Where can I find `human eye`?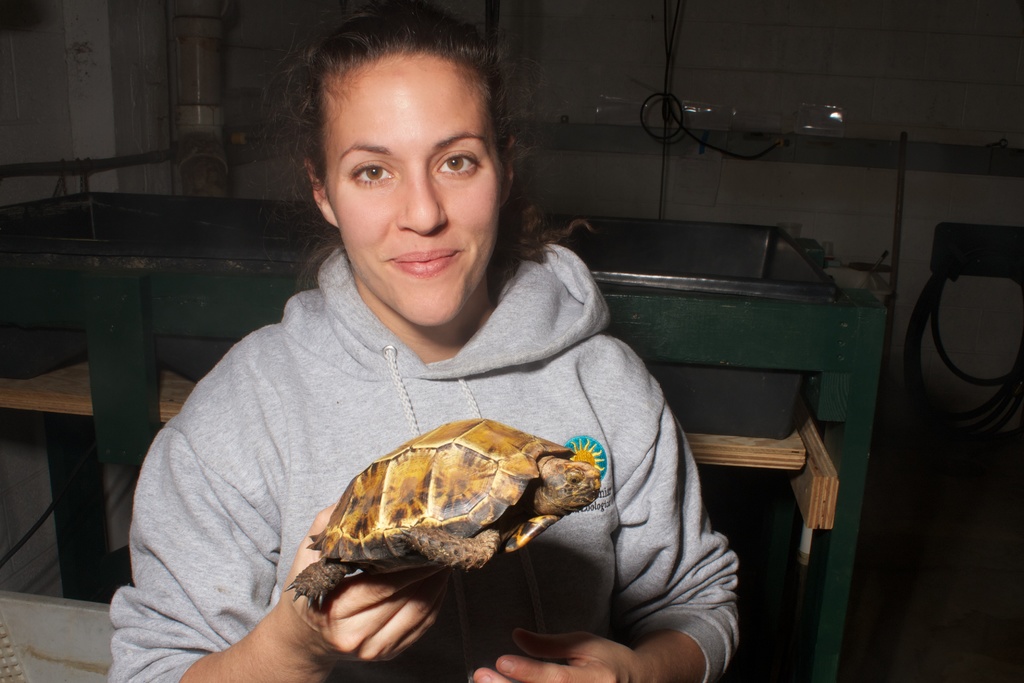
You can find it at region(427, 152, 479, 173).
